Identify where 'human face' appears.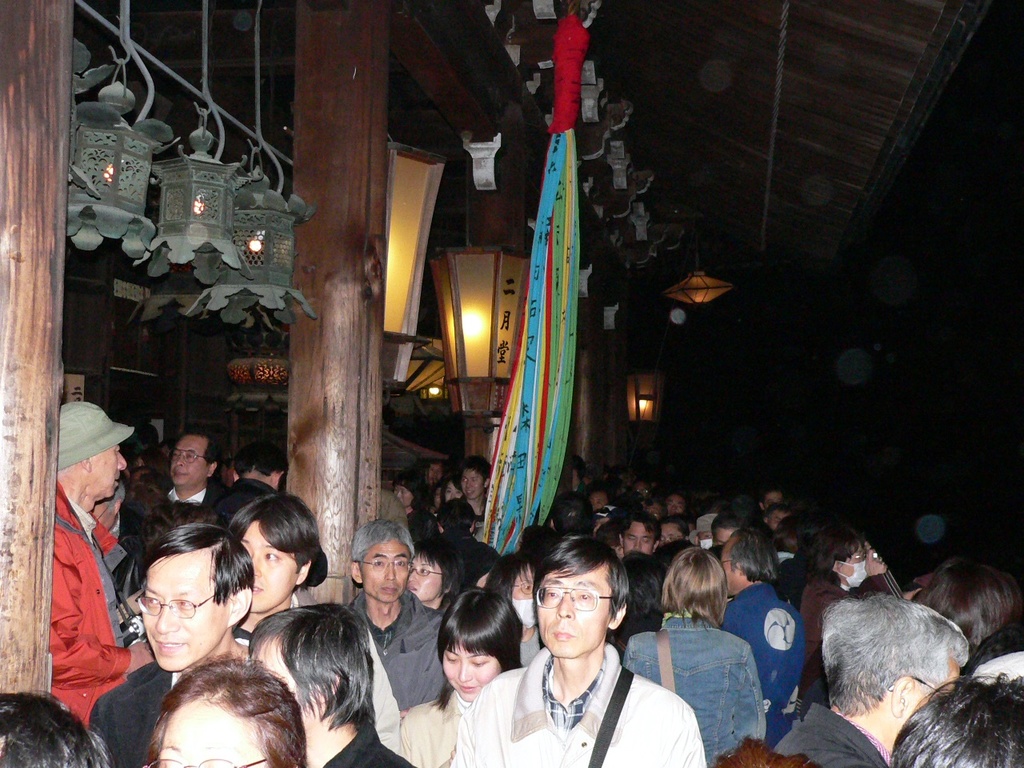
Appears at (718, 530, 730, 546).
